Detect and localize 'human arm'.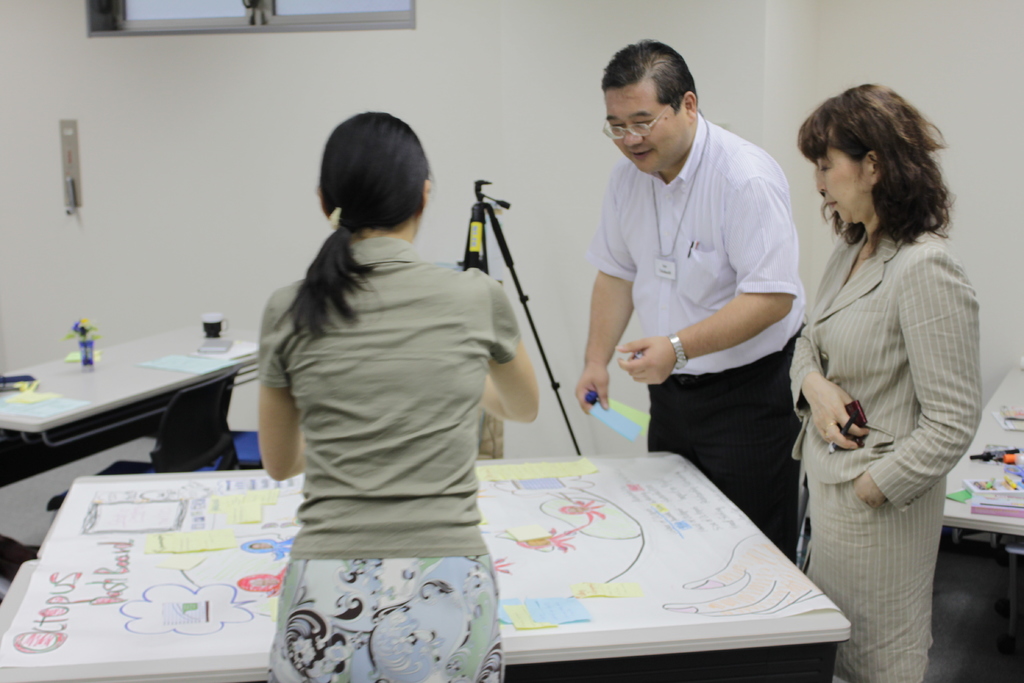
Localized at box=[615, 179, 797, 391].
